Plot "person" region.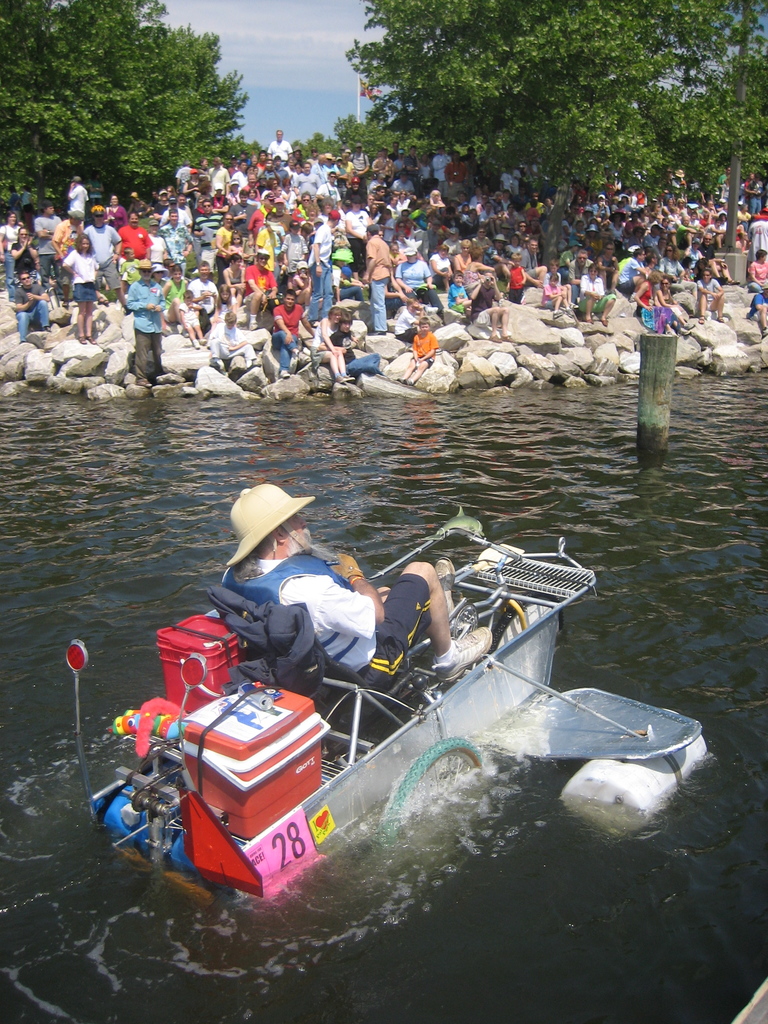
Plotted at [left=398, top=221, right=433, bottom=281].
